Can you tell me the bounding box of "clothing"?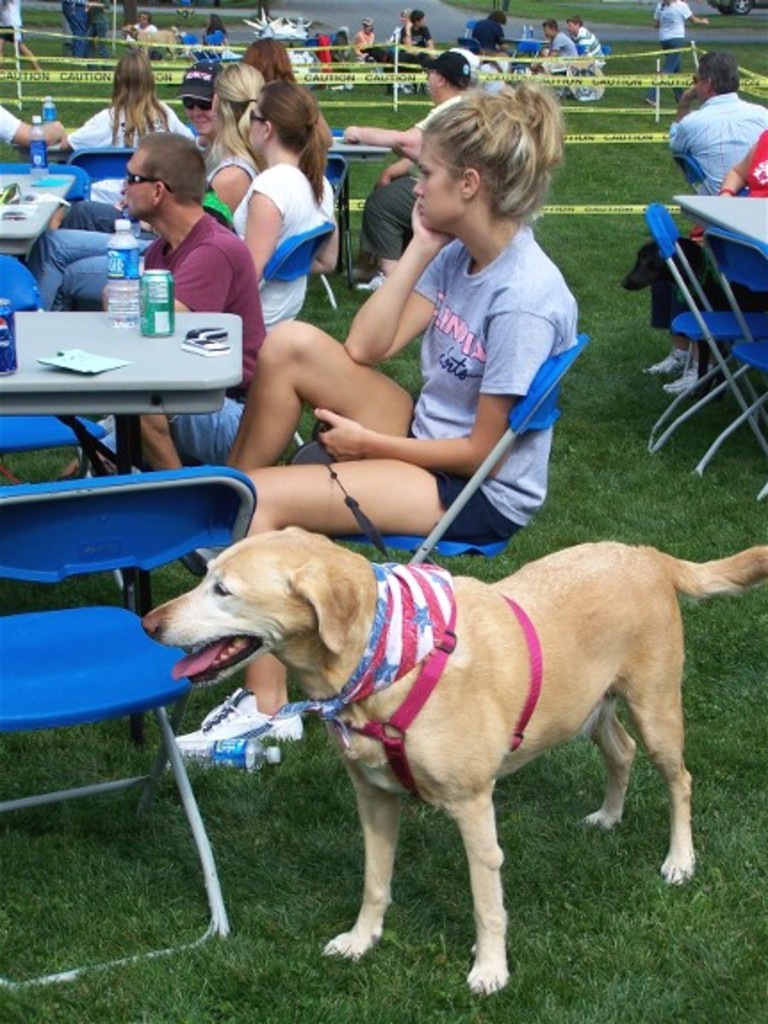
0,0,23,43.
